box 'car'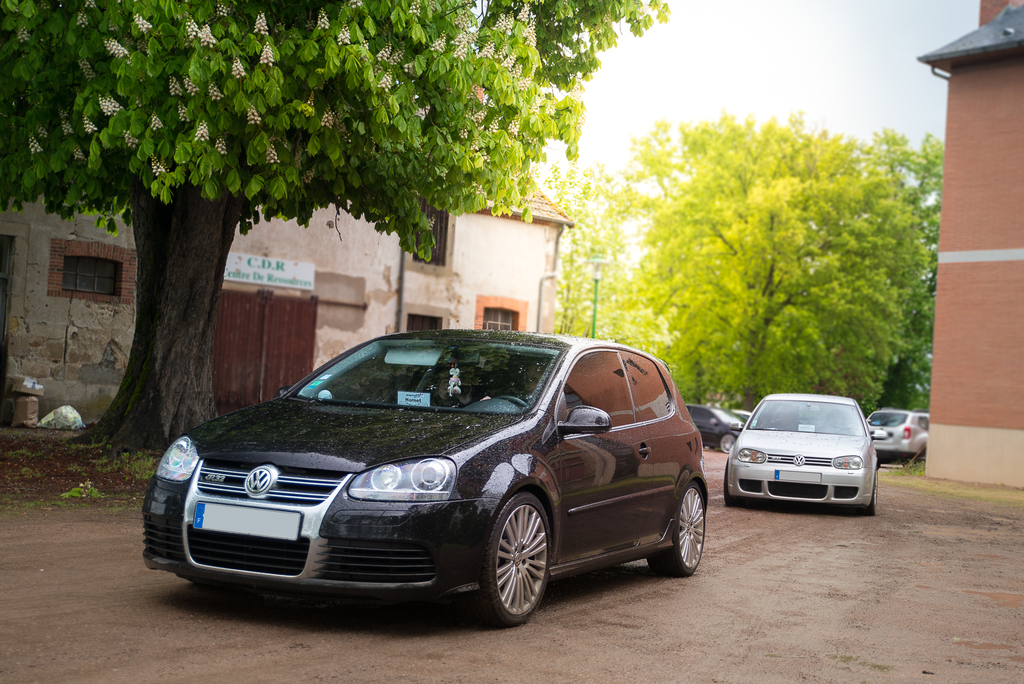
[x1=860, y1=409, x2=930, y2=469]
